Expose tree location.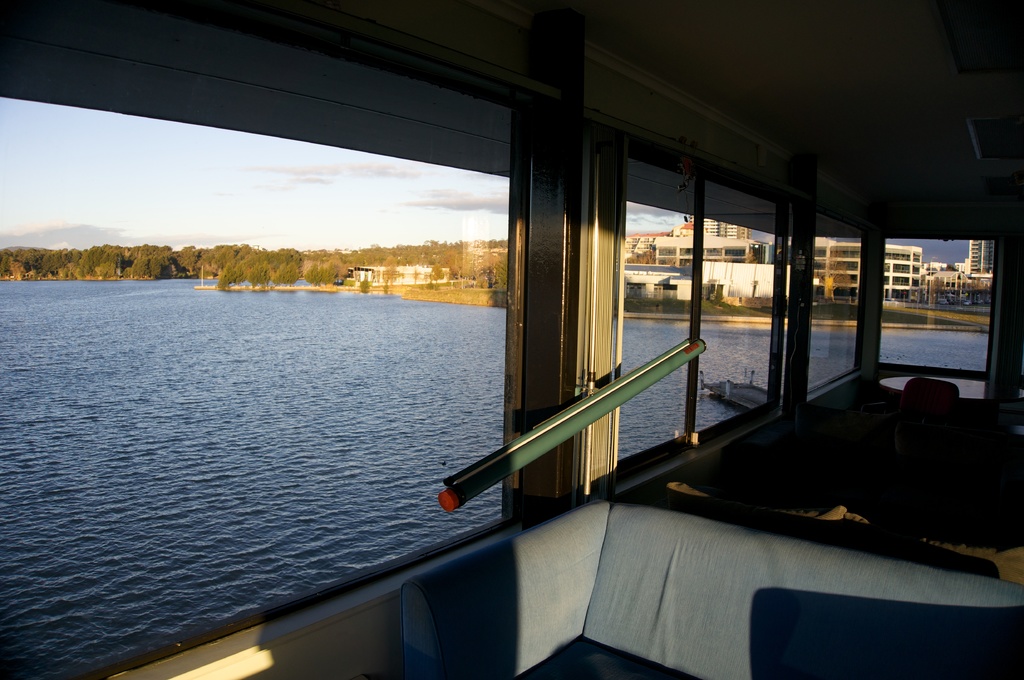
Exposed at box(152, 245, 180, 280).
